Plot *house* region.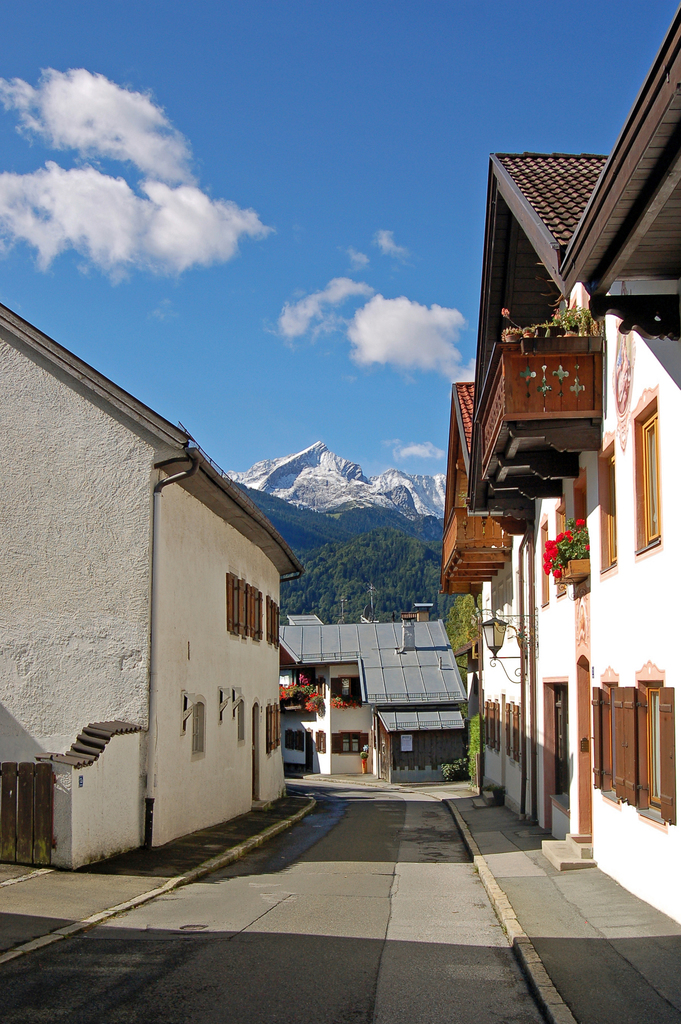
Plotted at bbox=[574, 3, 680, 932].
